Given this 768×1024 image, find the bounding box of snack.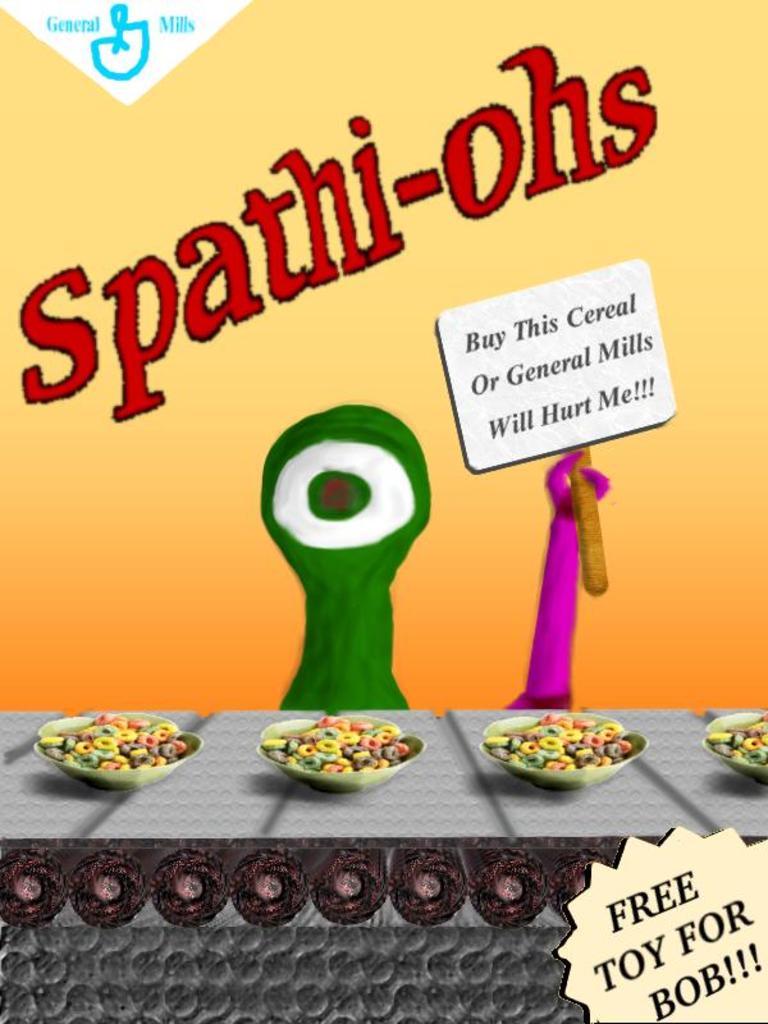
[left=253, top=709, right=413, bottom=771].
